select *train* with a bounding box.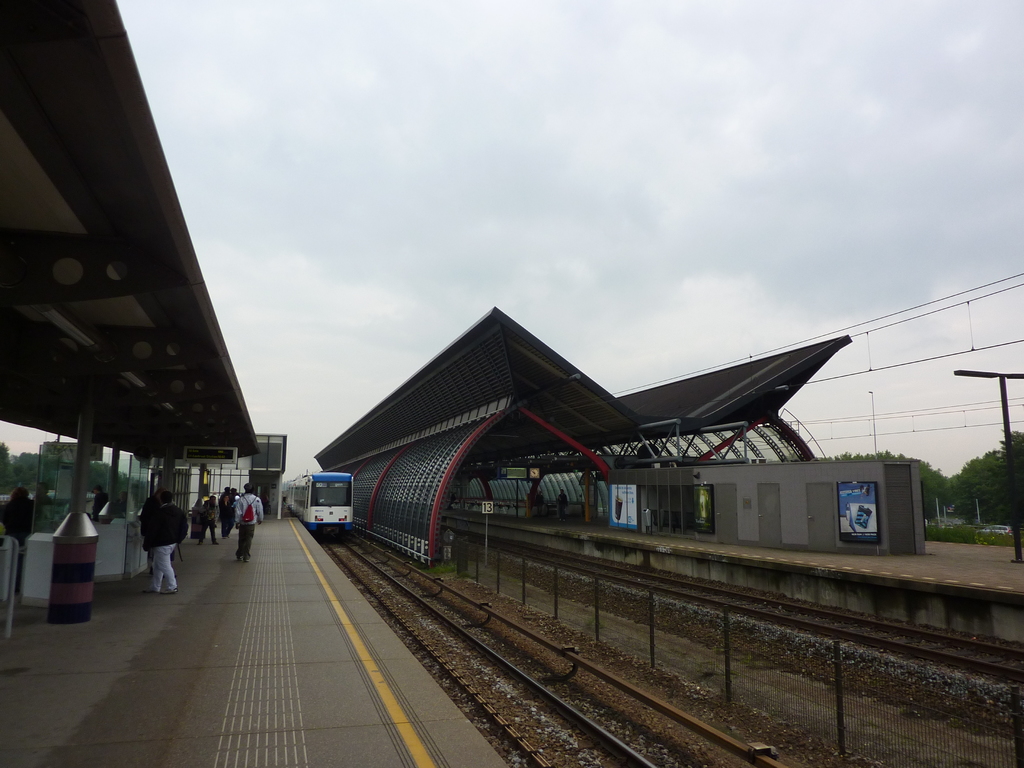
282/472/355/538.
